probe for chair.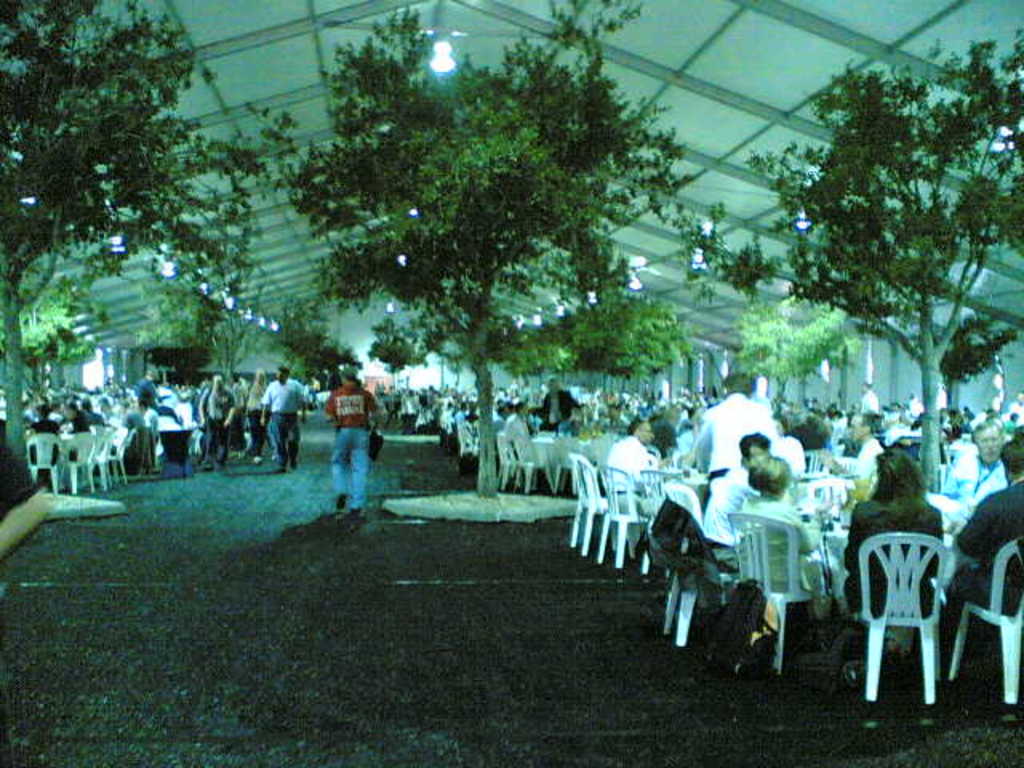
Probe result: box=[493, 434, 533, 488].
